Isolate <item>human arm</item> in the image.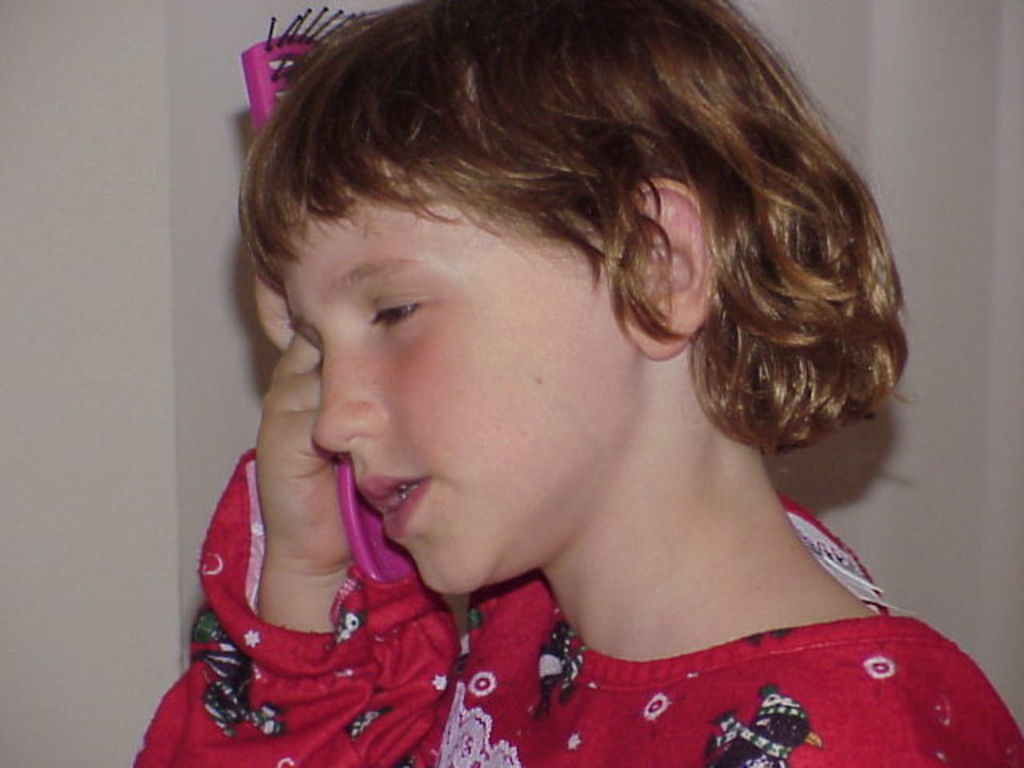
Isolated region: left=187, top=386, right=454, bottom=757.
